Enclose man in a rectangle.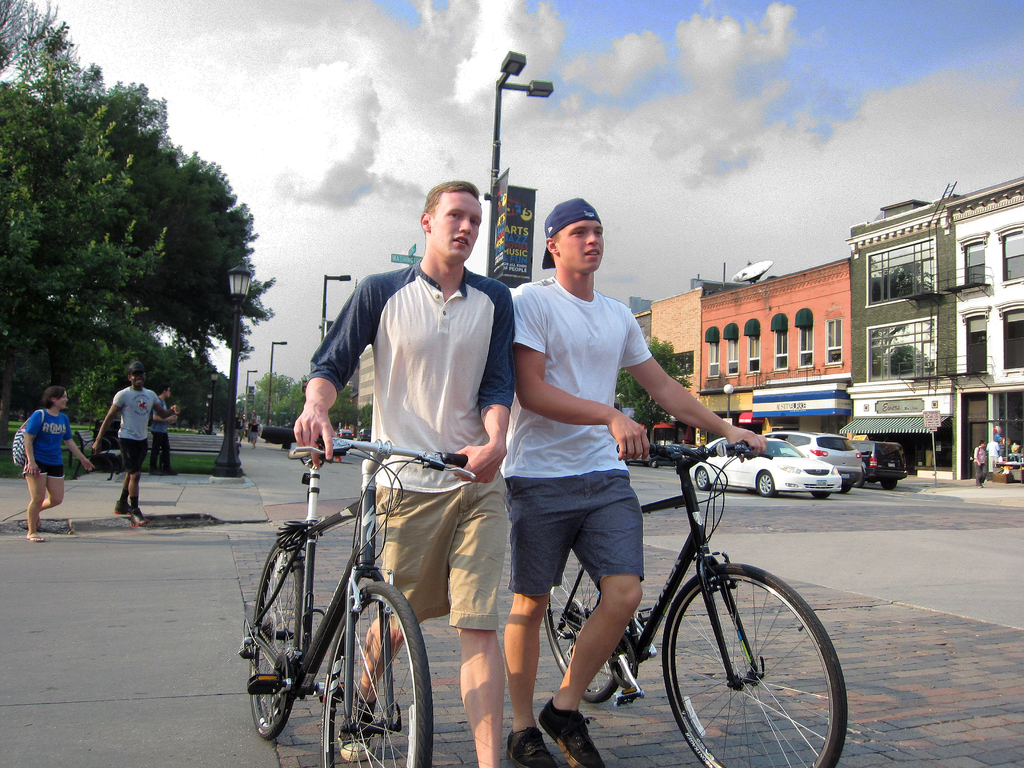
bbox=(294, 176, 519, 767).
